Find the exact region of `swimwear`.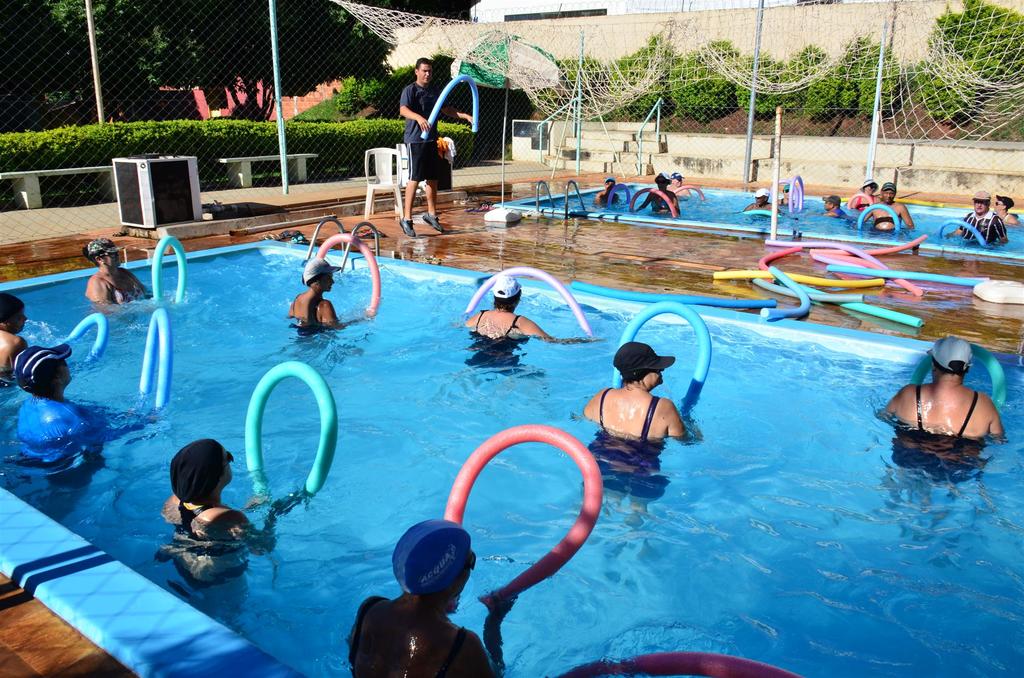
Exact region: [left=93, top=266, right=145, bottom=310].
